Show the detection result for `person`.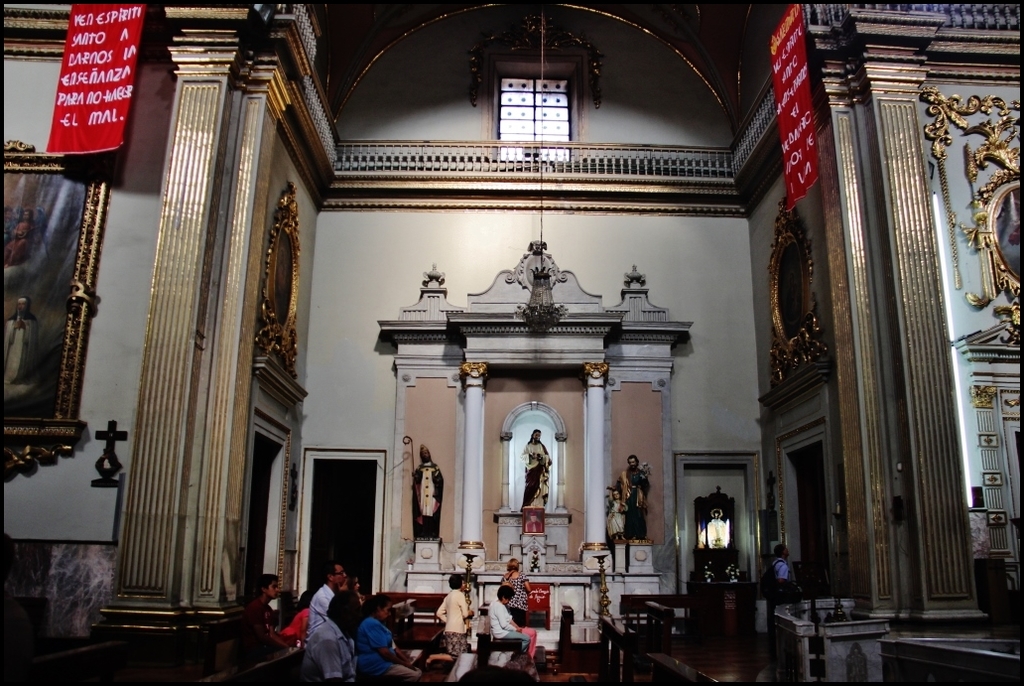
(350,575,367,602).
